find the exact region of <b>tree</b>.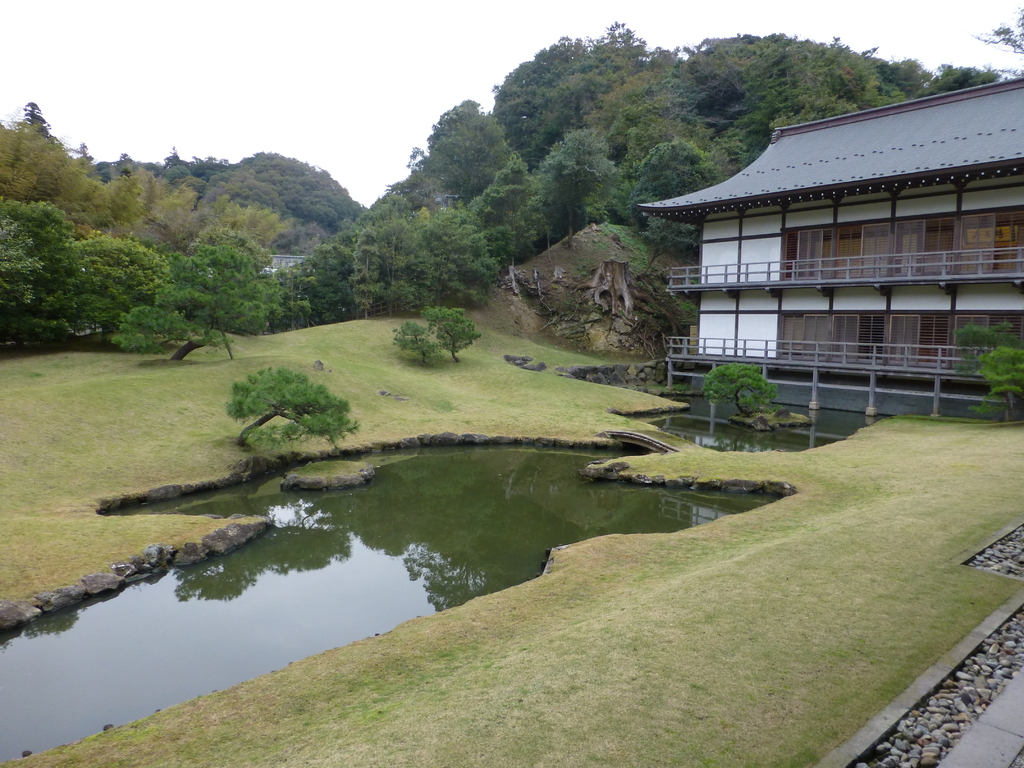
Exact region: box(912, 61, 1010, 100).
